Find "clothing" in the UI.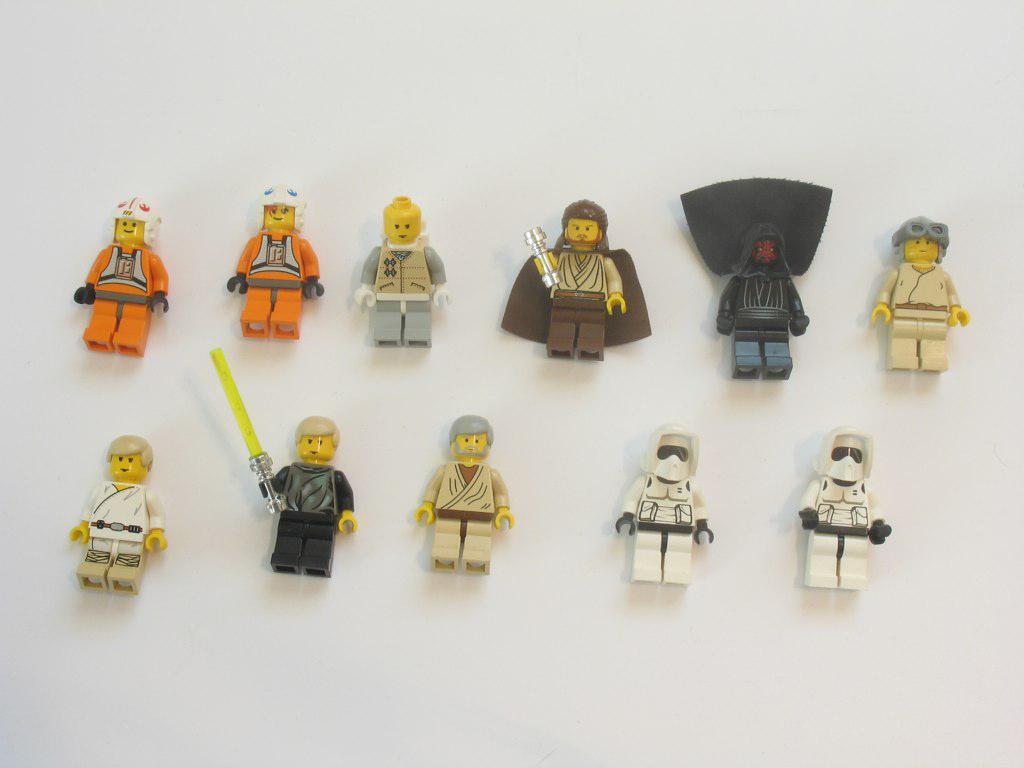
UI element at [732, 260, 791, 329].
